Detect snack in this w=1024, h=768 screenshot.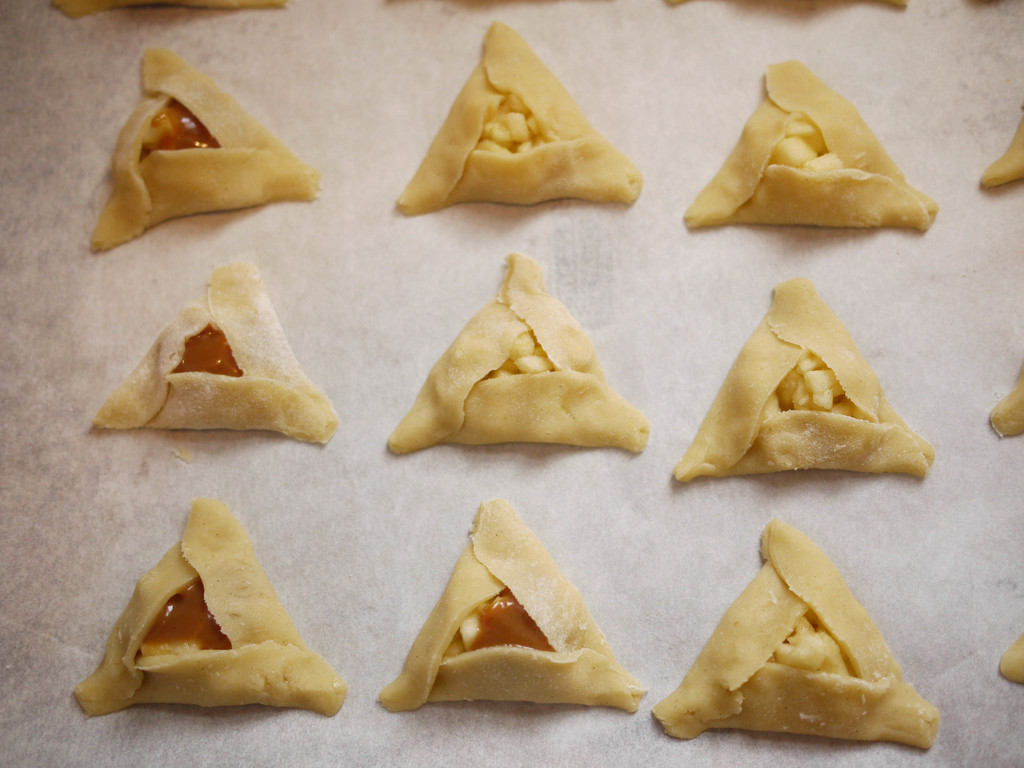
Detection: [684,64,936,232].
